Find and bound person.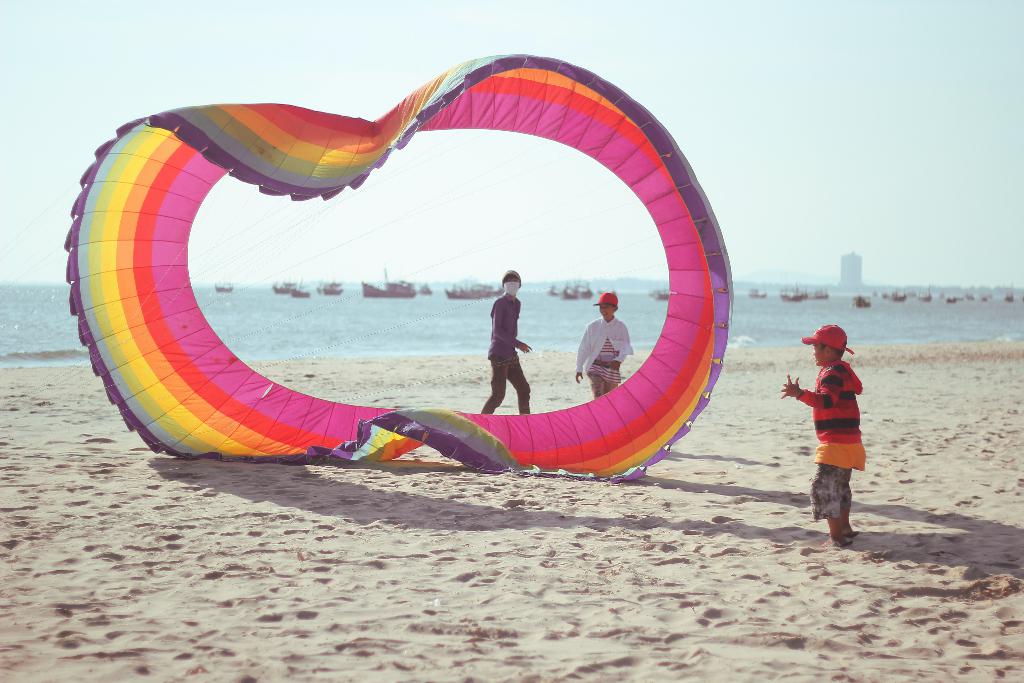
Bound: [572,286,628,400].
